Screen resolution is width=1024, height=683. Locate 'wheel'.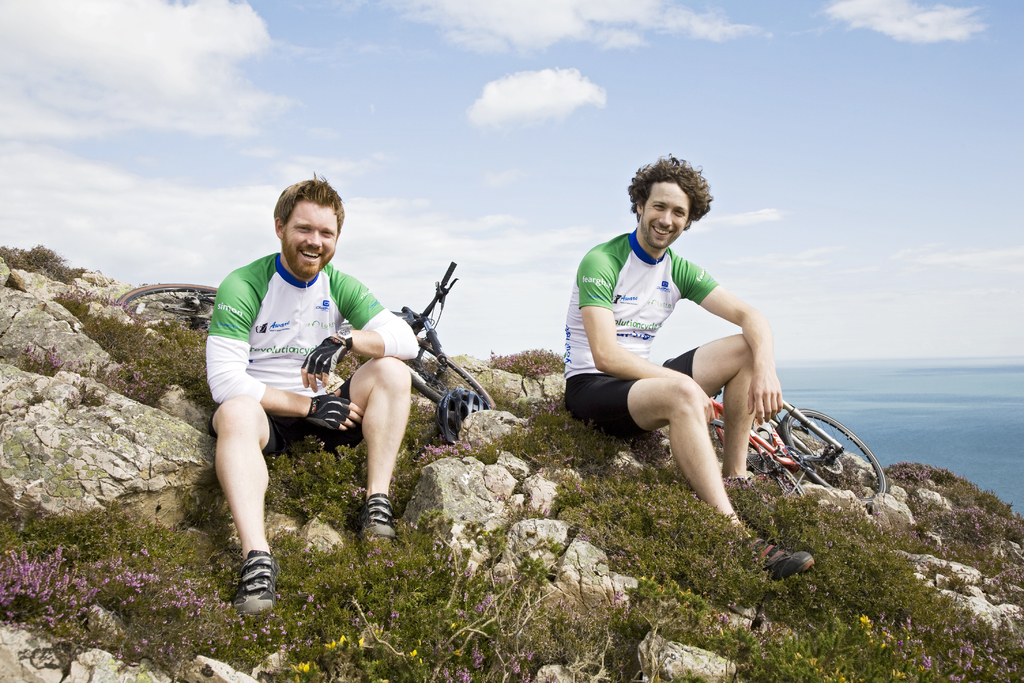
{"left": 95, "top": 276, "right": 221, "bottom": 340}.
